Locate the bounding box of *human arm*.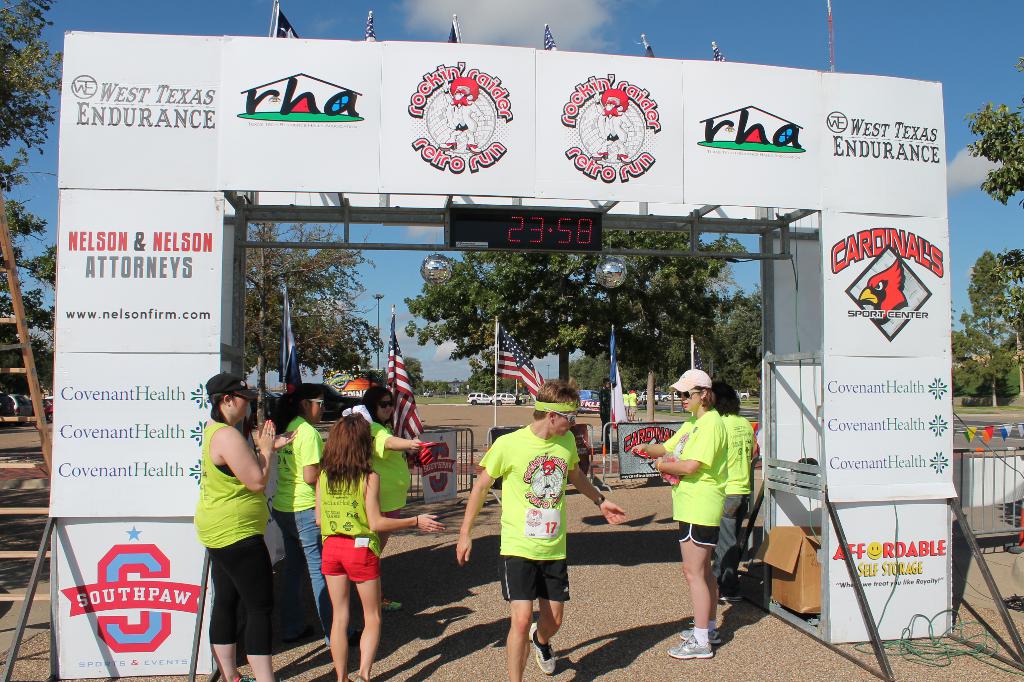
Bounding box: rect(651, 414, 723, 478).
